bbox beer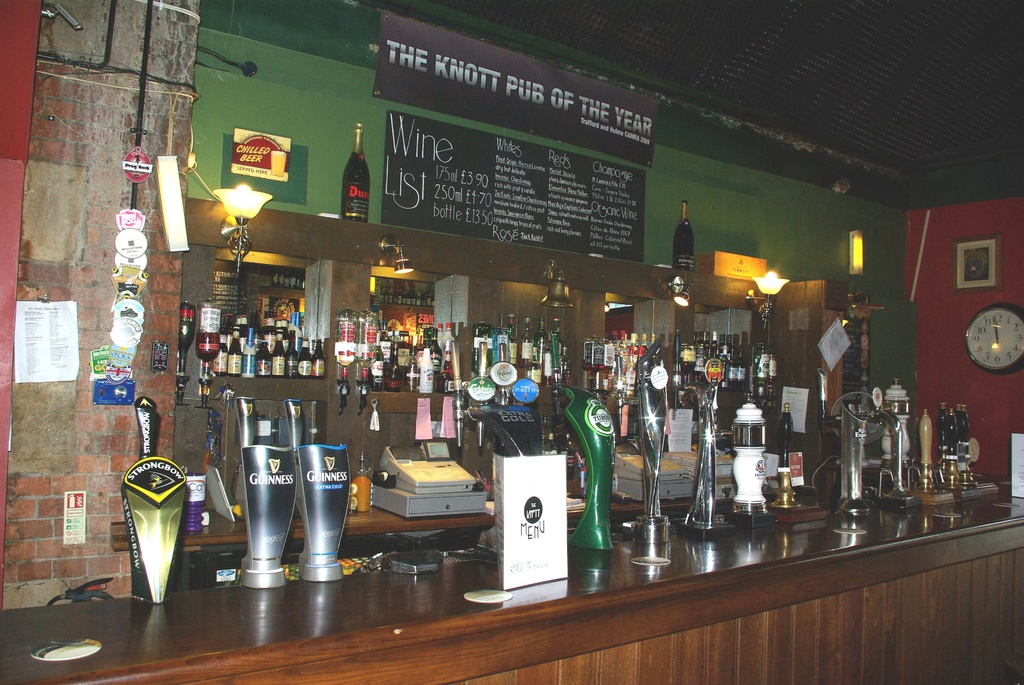
x1=273, y1=335, x2=284, y2=377
